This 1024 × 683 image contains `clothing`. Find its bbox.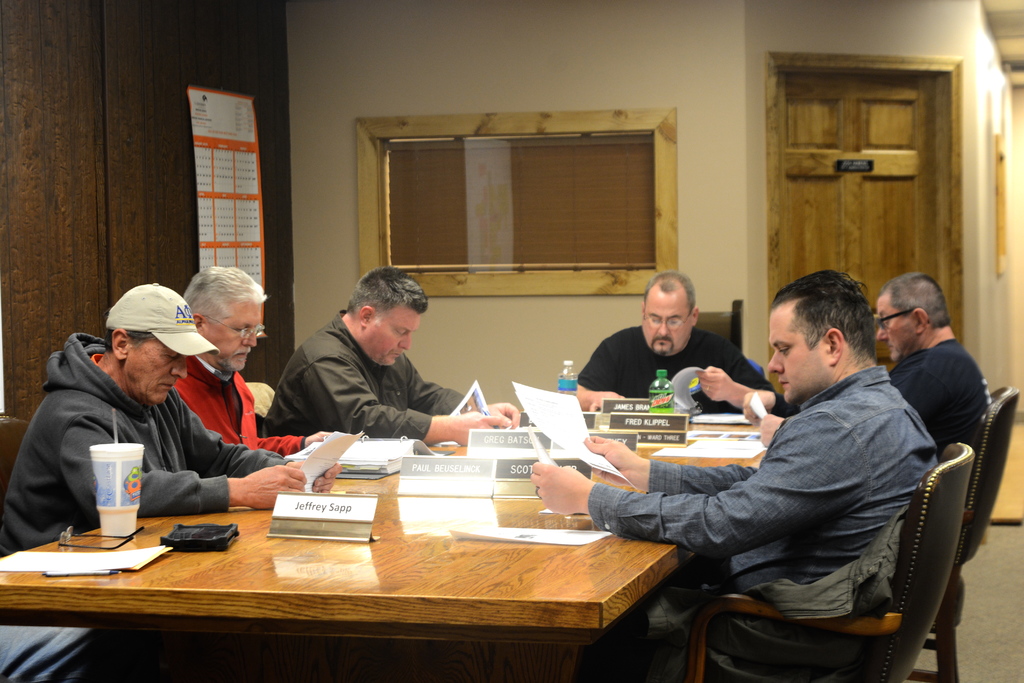
<box>0,609,95,682</box>.
